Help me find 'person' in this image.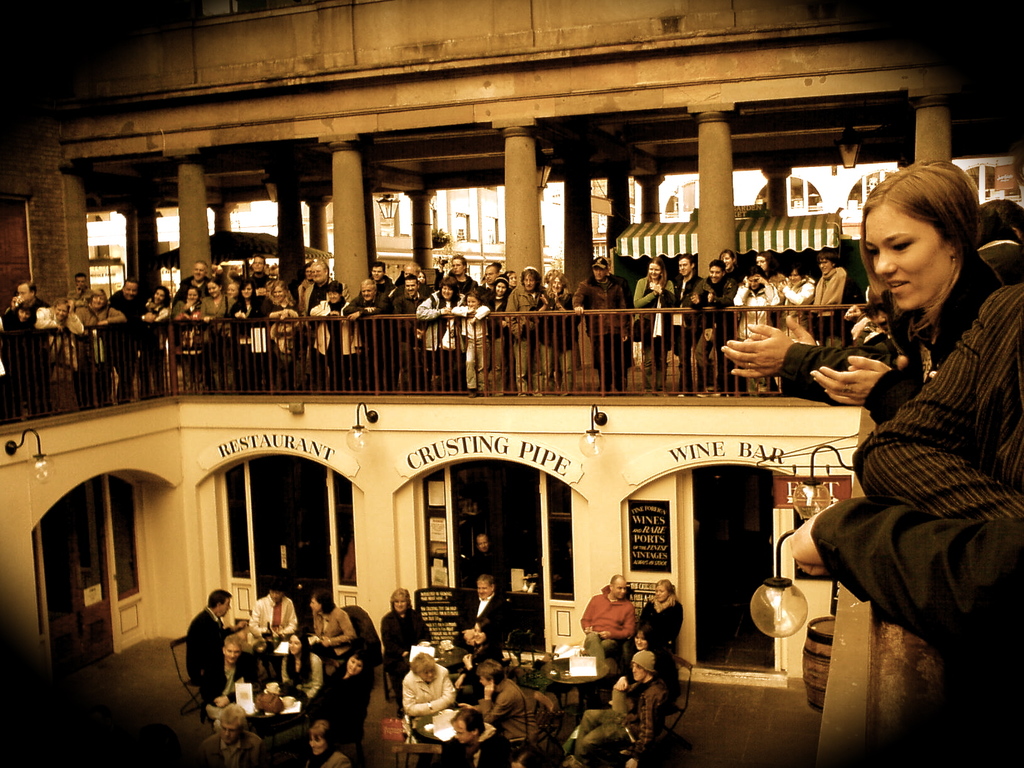
Found it: <box>541,264,581,392</box>.
